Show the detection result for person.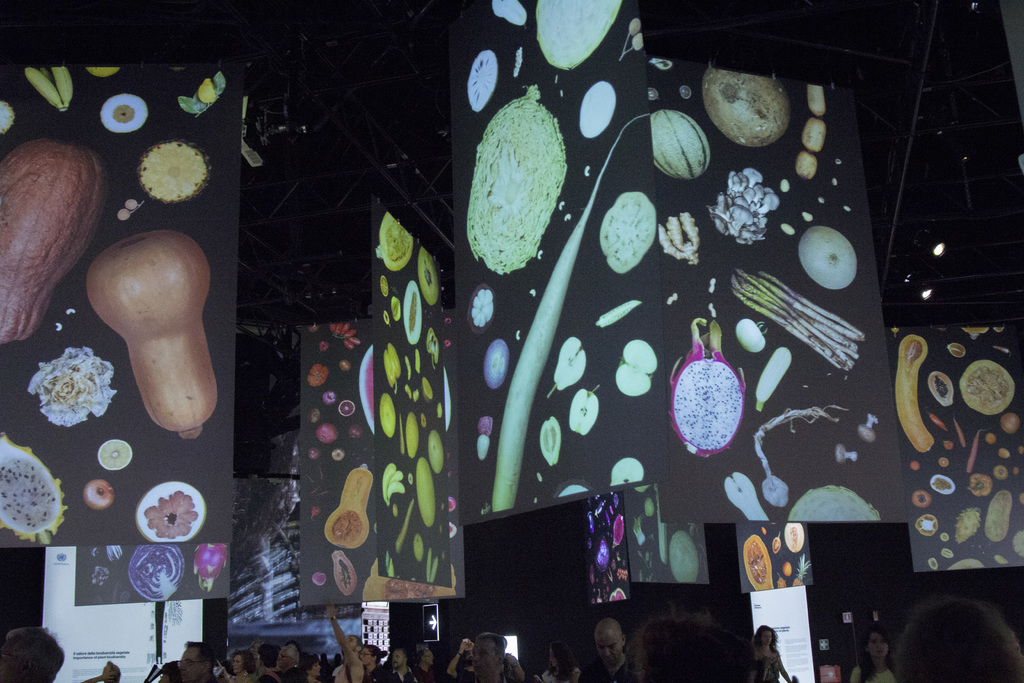
bbox=(414, 646, 442, 680).
